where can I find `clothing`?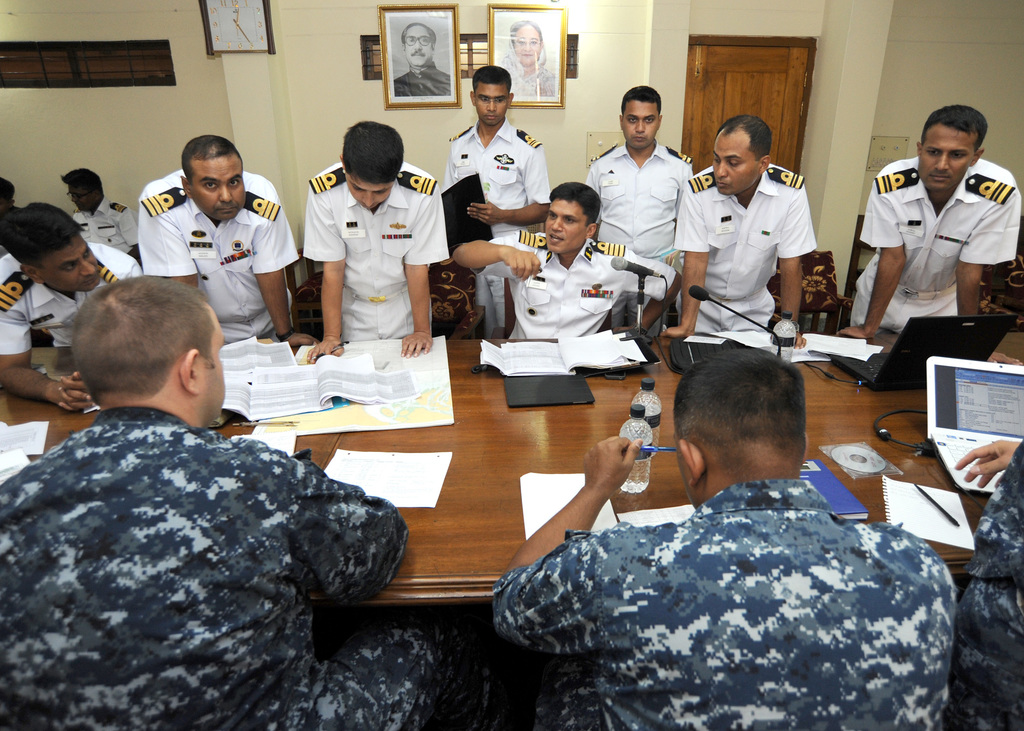
You can find it at pyautogui.locateOnScreen(139, 170, 299, 338).
